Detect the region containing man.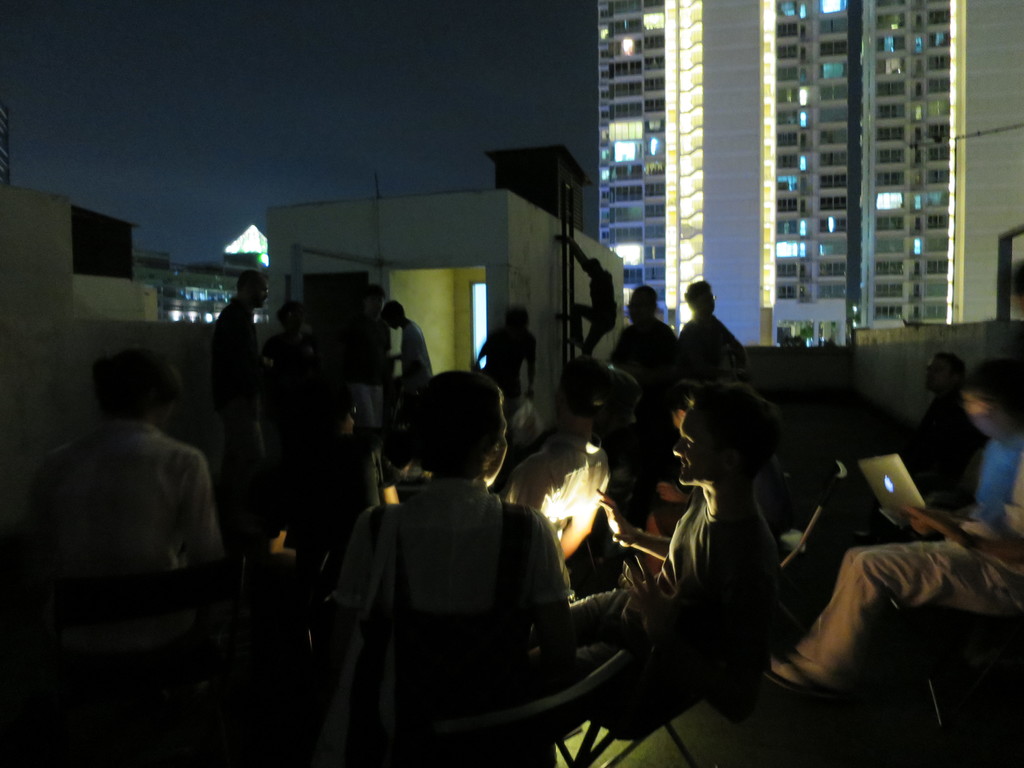
locate(610, 281, 677, 422).
